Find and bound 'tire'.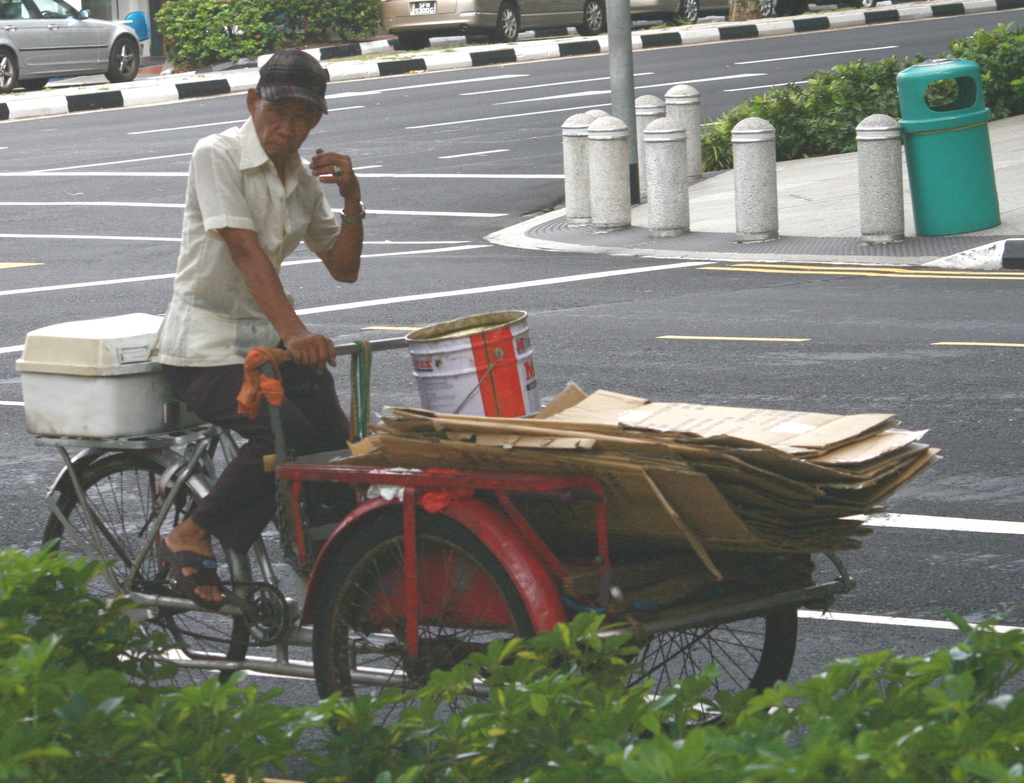
Bound: x1=857, y1=0, x2=877, y2=9.
